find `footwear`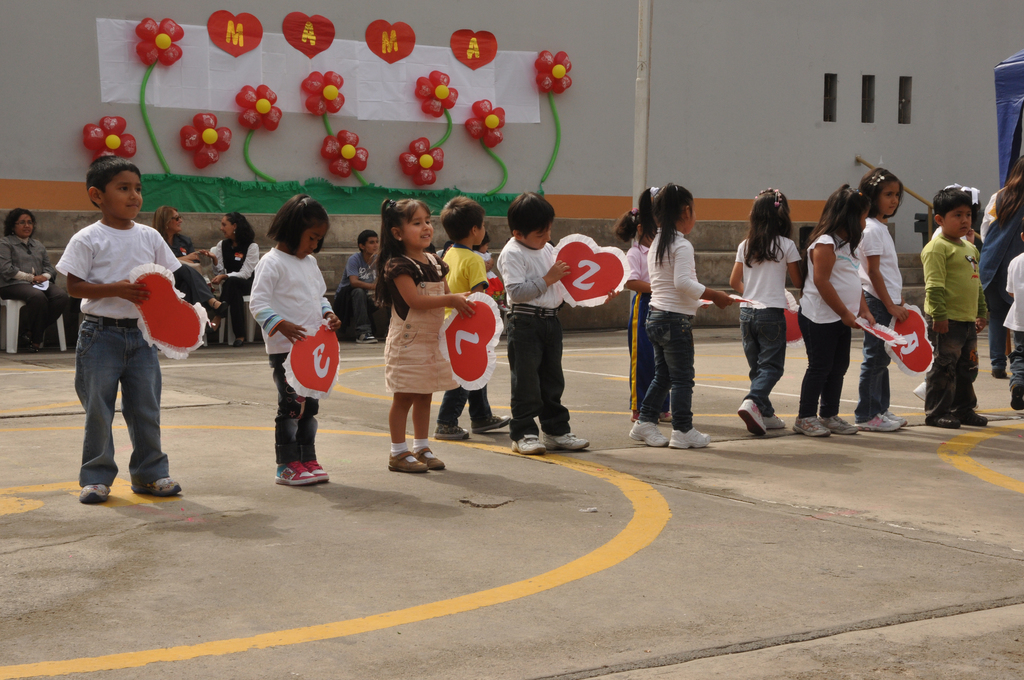
[x1=388, y1=448, x2=428, y2=473]
